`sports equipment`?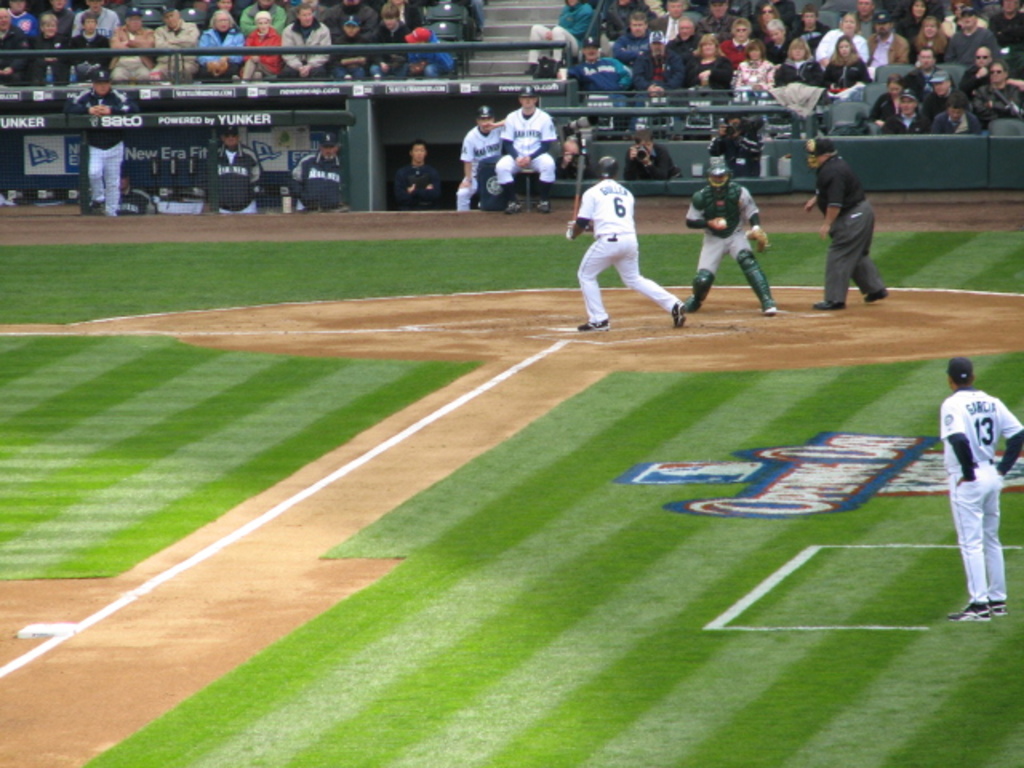
box=[947, 603, 990, 622]
